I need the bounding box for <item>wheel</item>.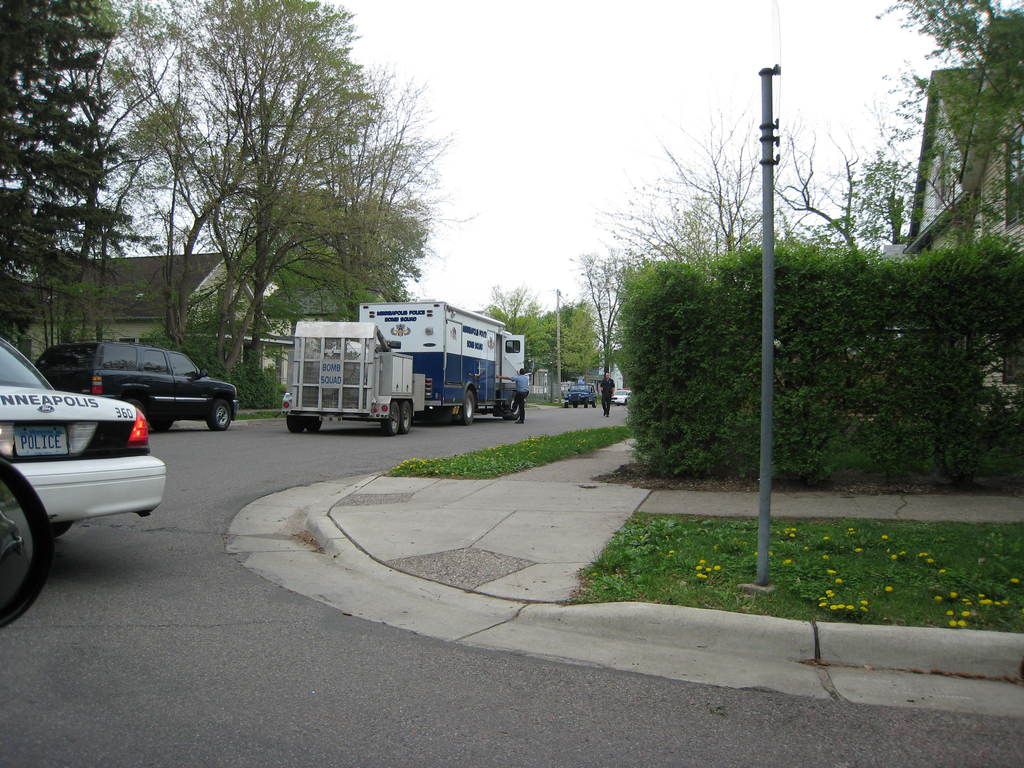
Here it is: box=[582, 397, 589, 408].
